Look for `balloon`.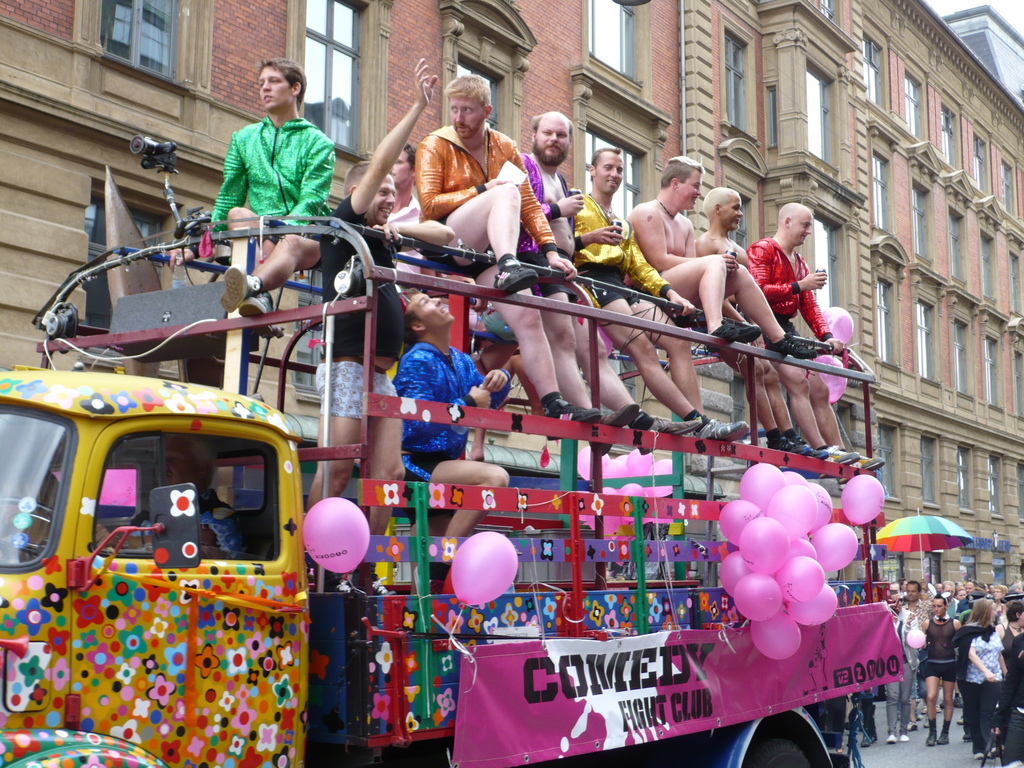
Found: x1=303, y1=498, x2=366, y2=579.
